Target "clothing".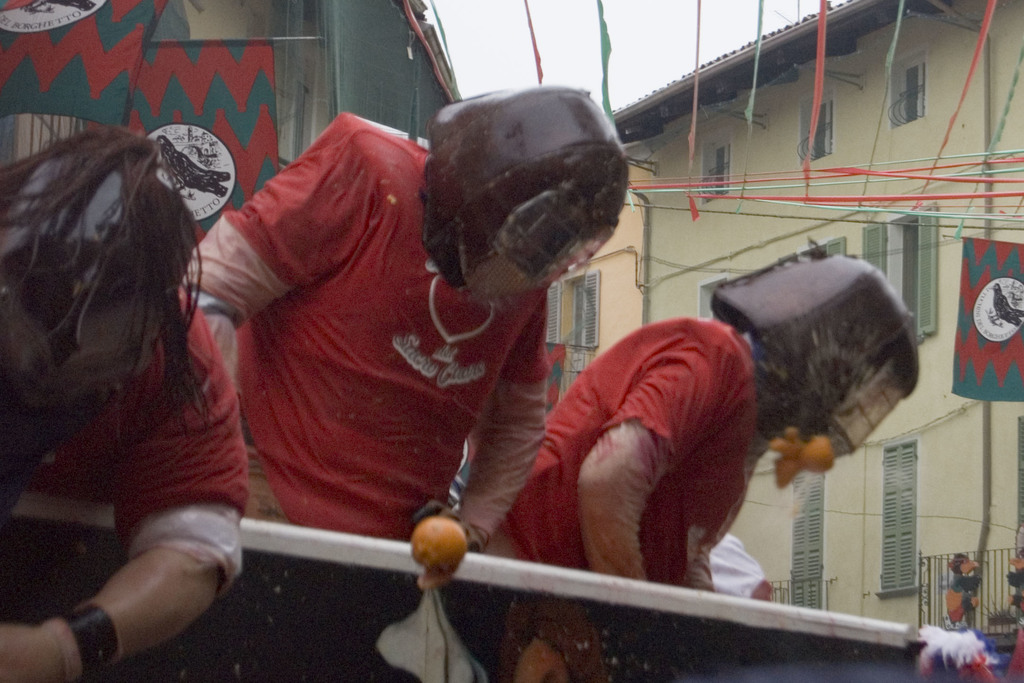
Target region: [10, 313, 248, 602].
